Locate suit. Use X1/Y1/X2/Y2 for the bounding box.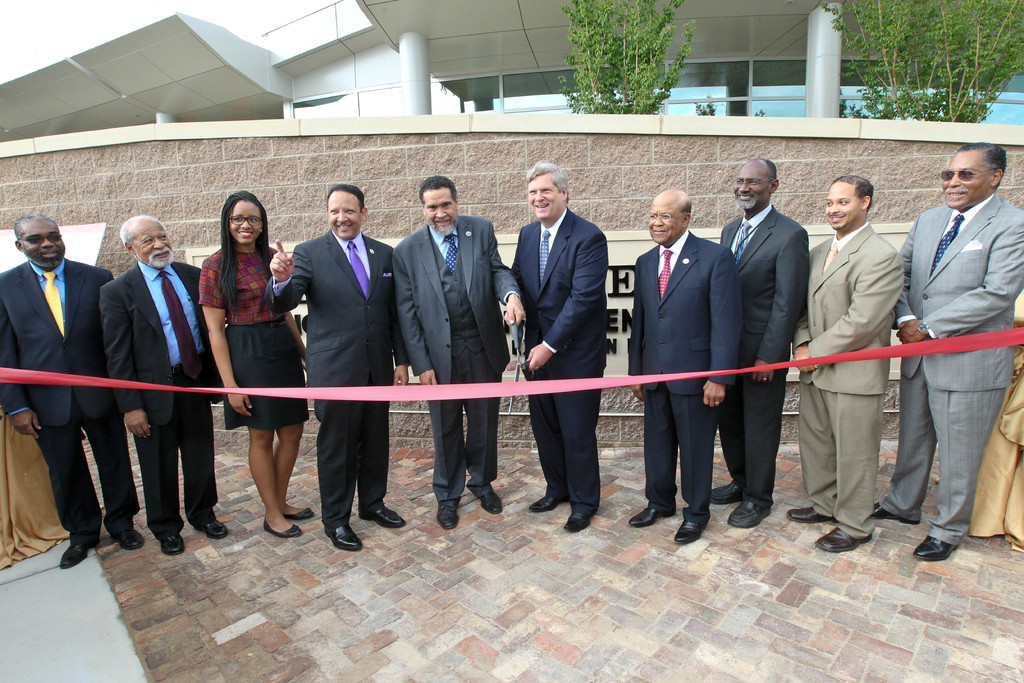
719/204/807/502.
